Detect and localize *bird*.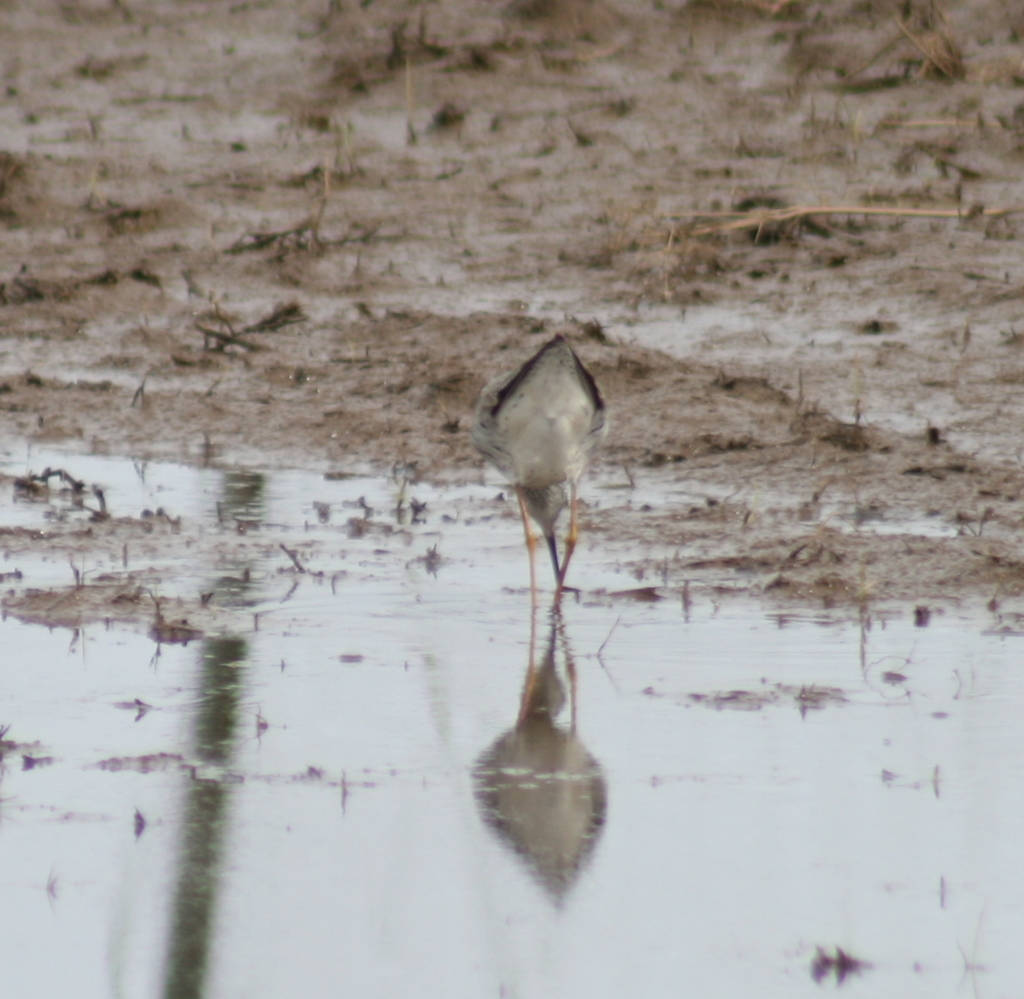
Localized at pyautogui.locateOnScreen(462, 334, 610, 596).
